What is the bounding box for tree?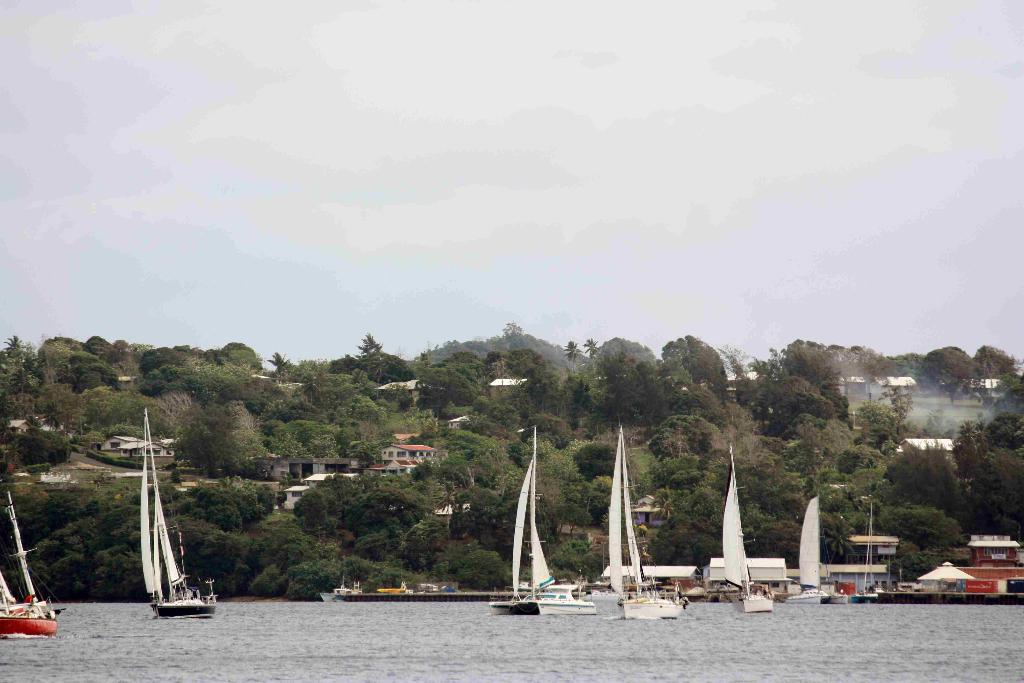
select_region(919, 404, 961, 461).
